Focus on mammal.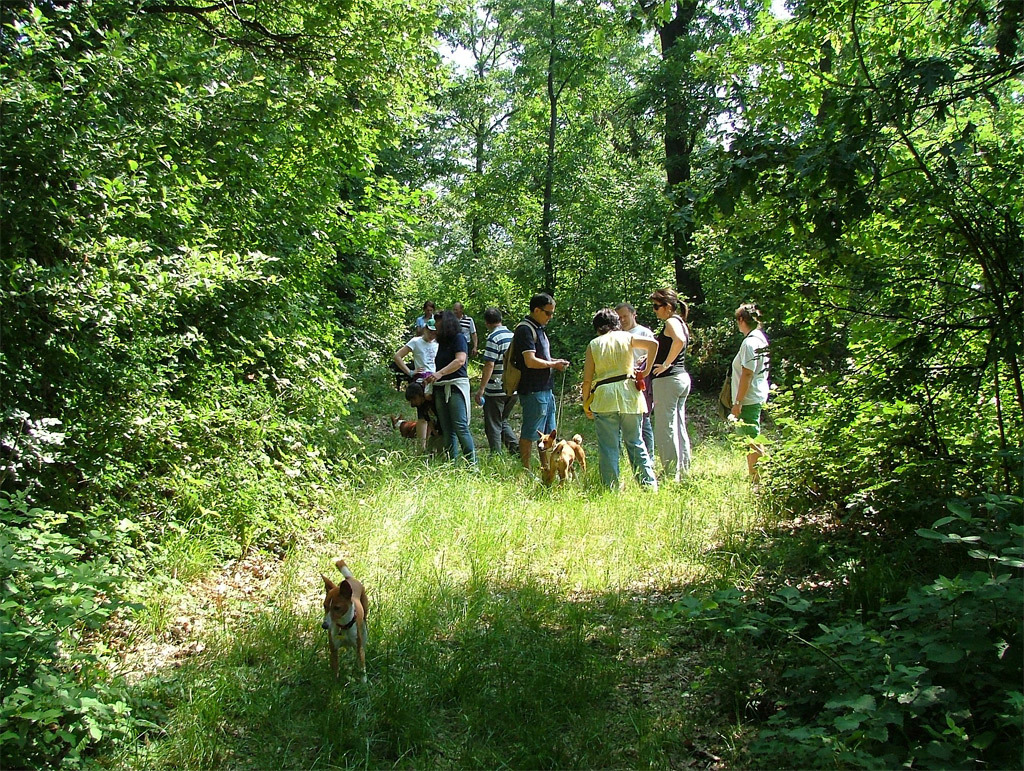
Focused at x1=455, y1=303, x2=476, y2=366.
